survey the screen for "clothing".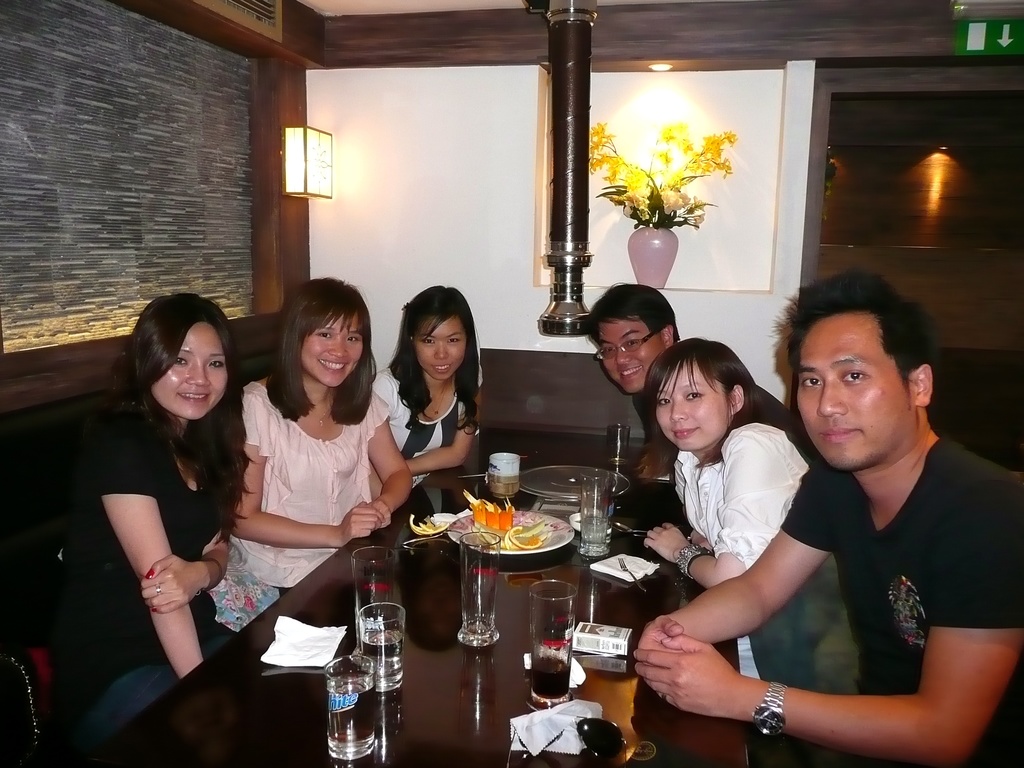
Survey found: bbox(671, 415, 808, 561).
